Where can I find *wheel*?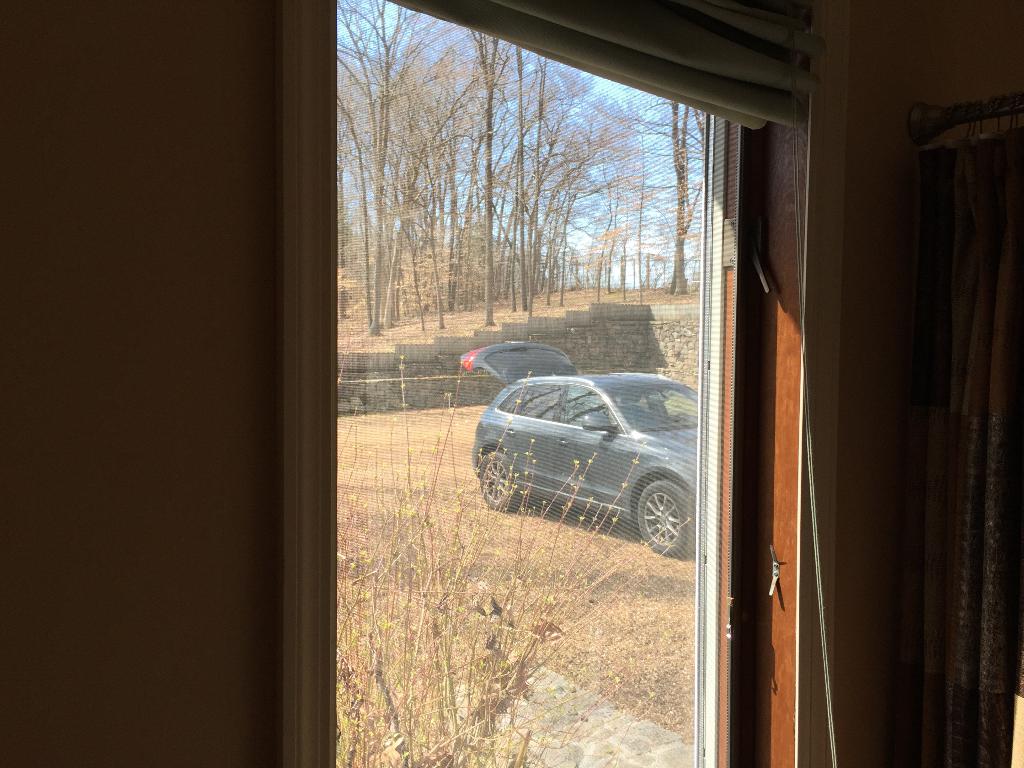
You can find it at bbox(634, 474, 691, 559).
